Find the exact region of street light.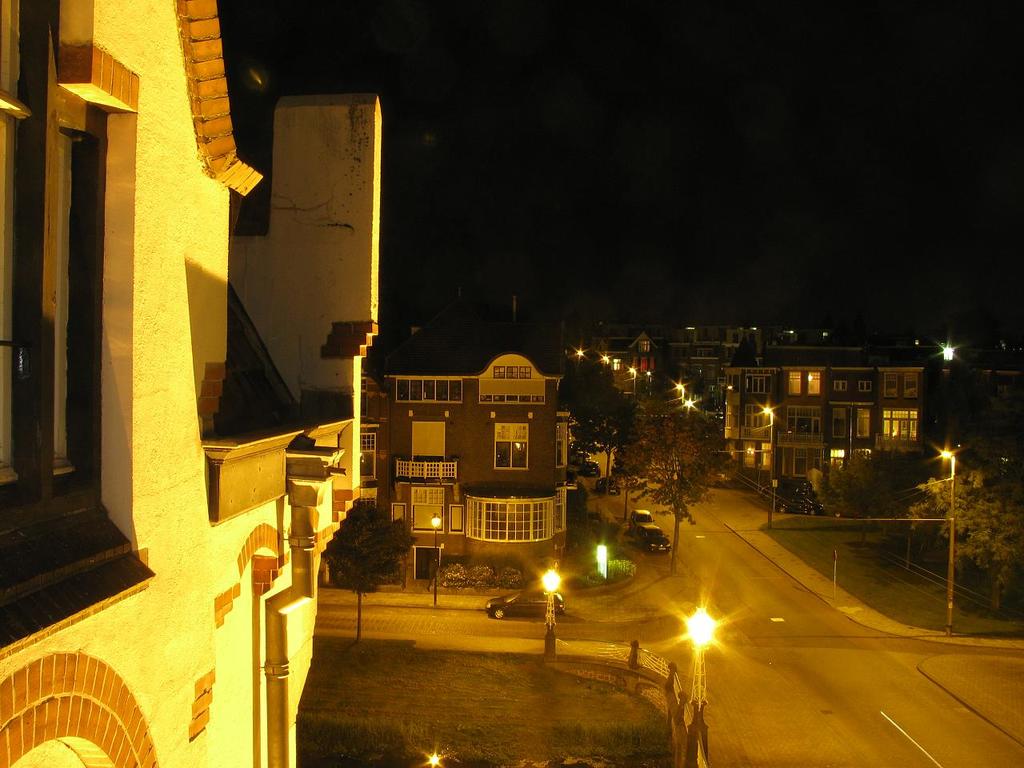
Exact region: Rect(750, 400, 778, 534).
